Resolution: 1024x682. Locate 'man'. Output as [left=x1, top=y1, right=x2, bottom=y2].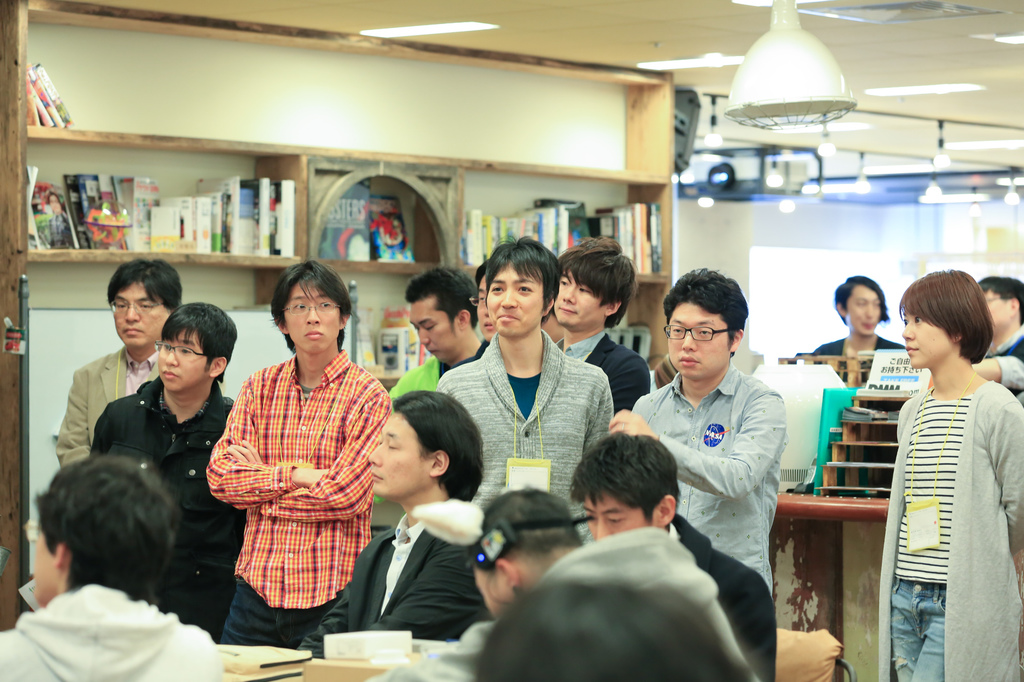
[left=372, top=265, right=489, bottom=501].
